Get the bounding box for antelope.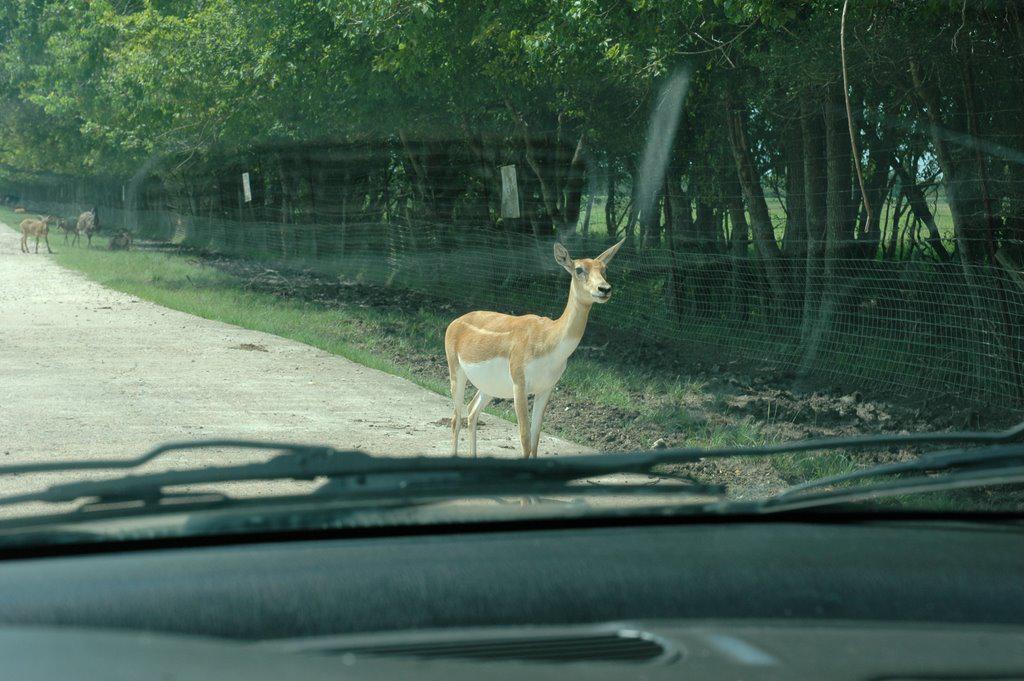
rect(19, 215, 52, 257).
